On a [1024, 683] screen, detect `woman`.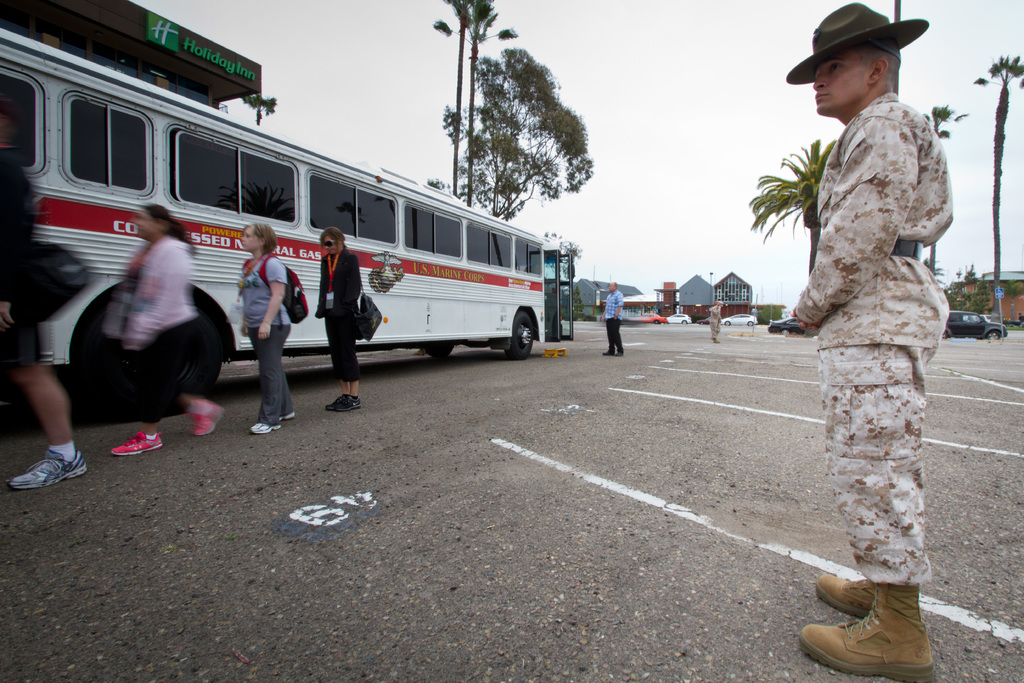
box=[106, 204, 227, 461].
